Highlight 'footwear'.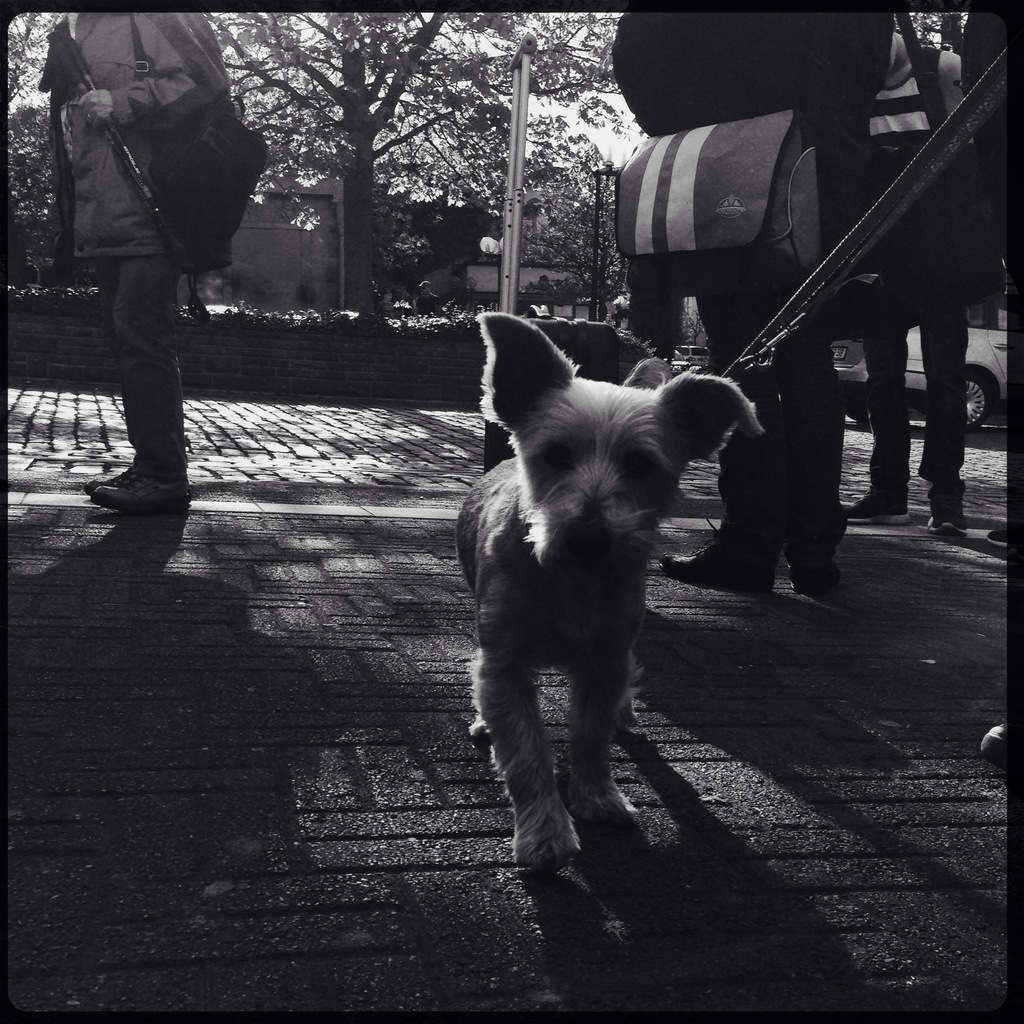
Highlighted region: select_region(927, 480, 970, 540).
